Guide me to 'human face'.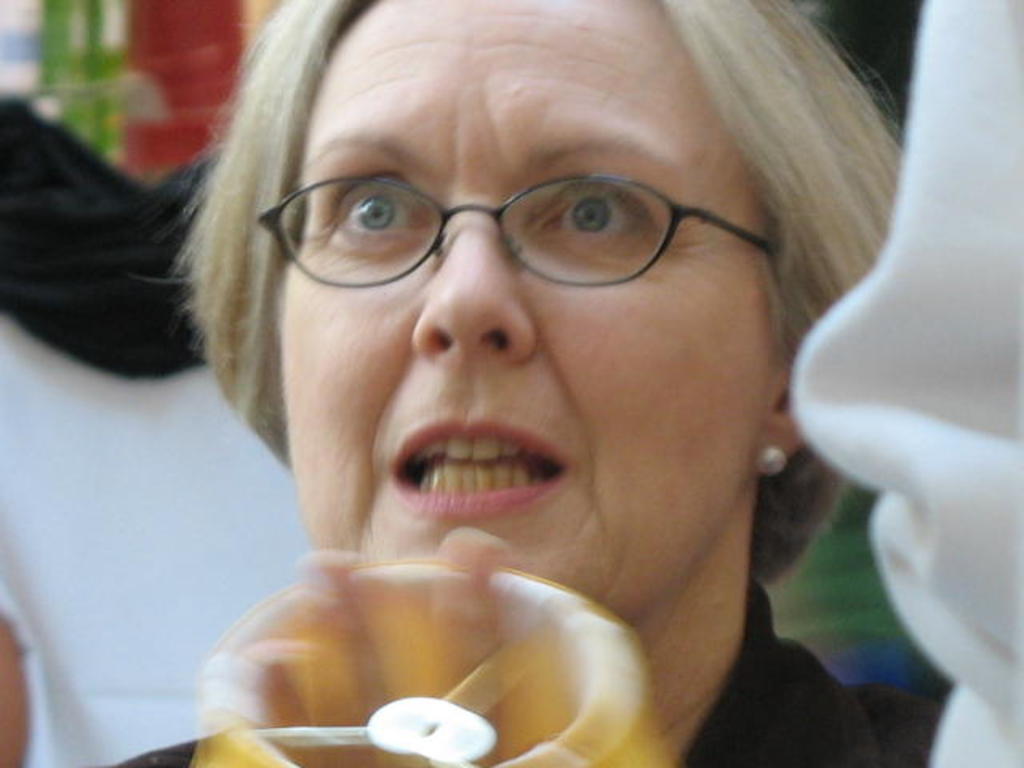
Guidance: <bbox>285, 0, 776, 621</bbox>.
